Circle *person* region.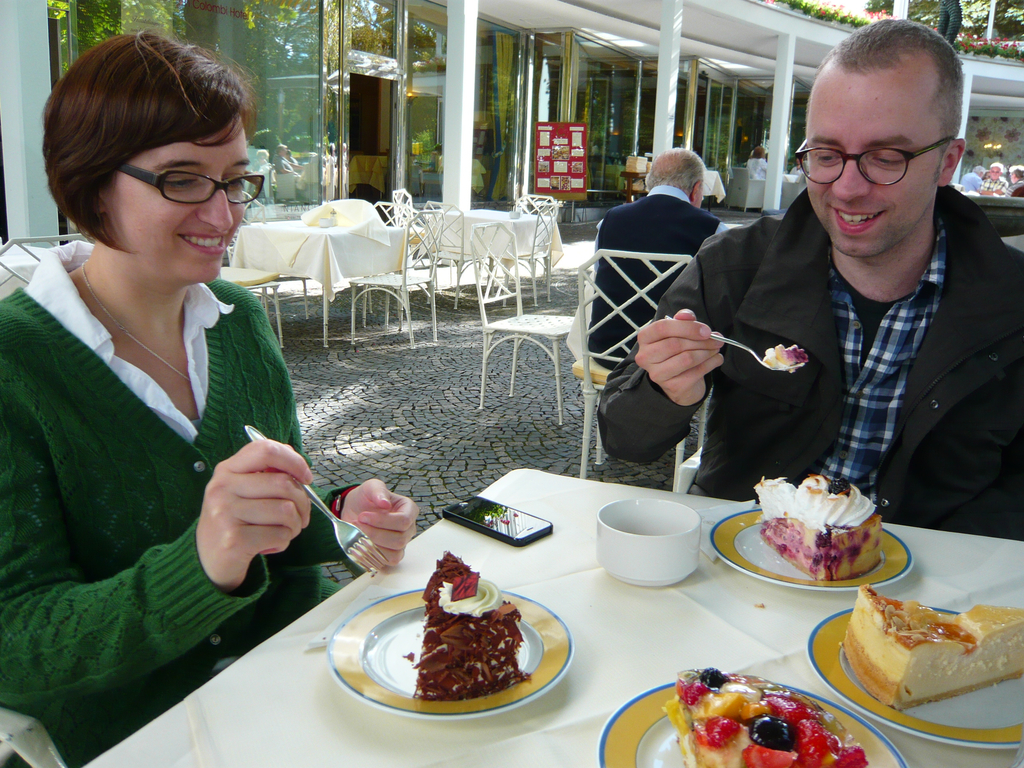
Region: 936:0:966:42.
